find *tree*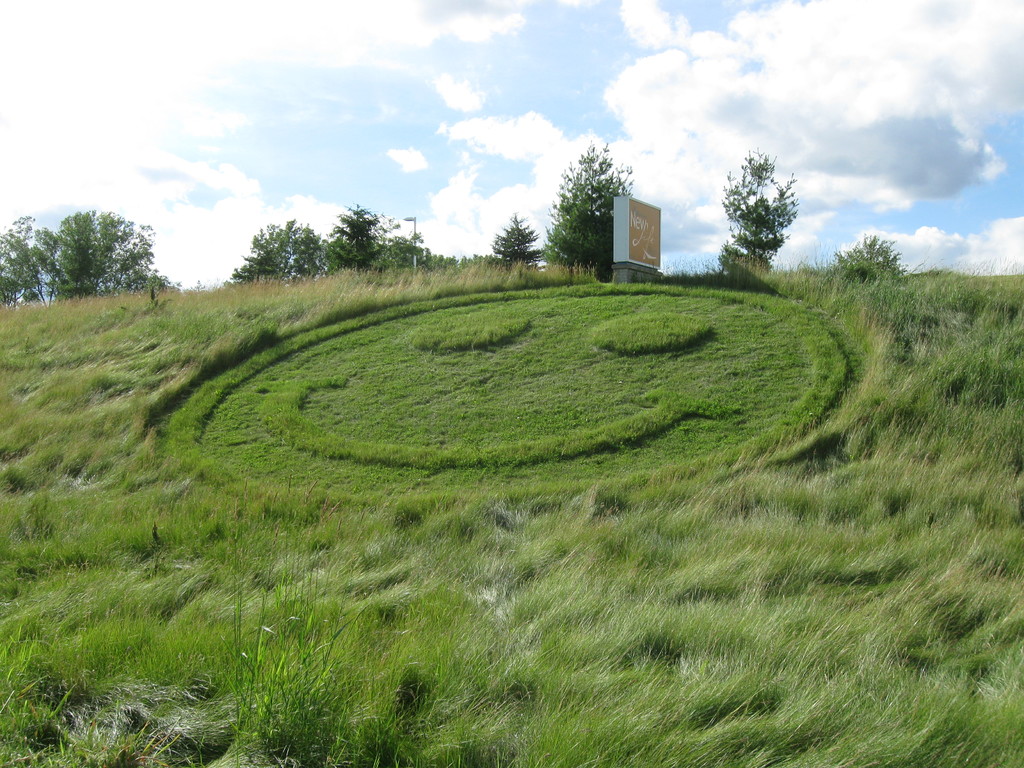
<box>538,145,640,280</box>
